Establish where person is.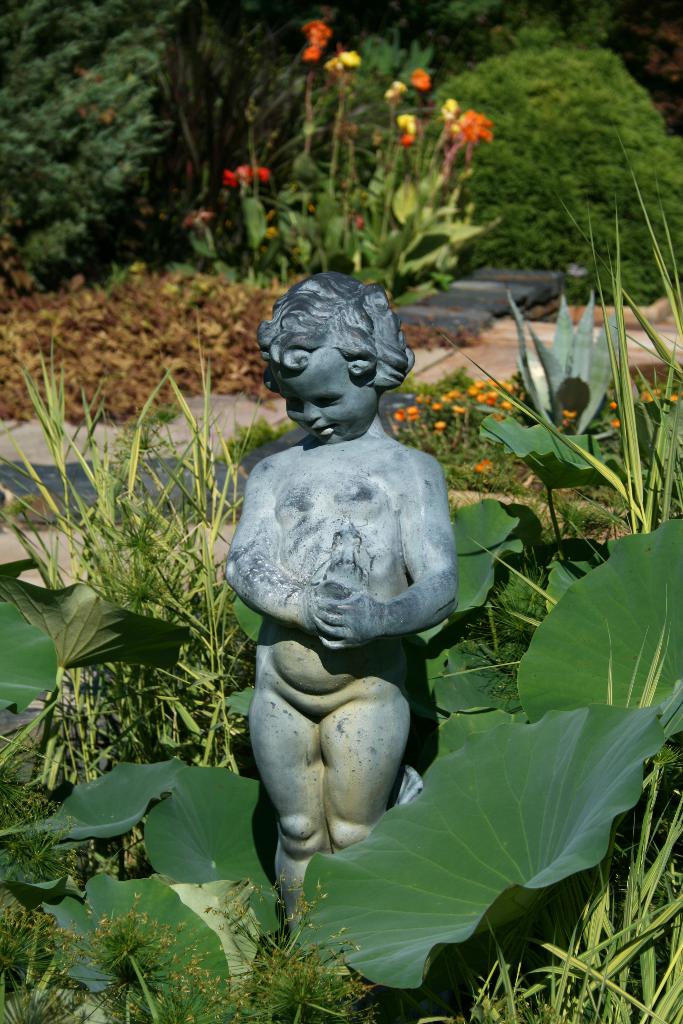
Established at [x1=202, y1=260, x2=480, y2=961].
